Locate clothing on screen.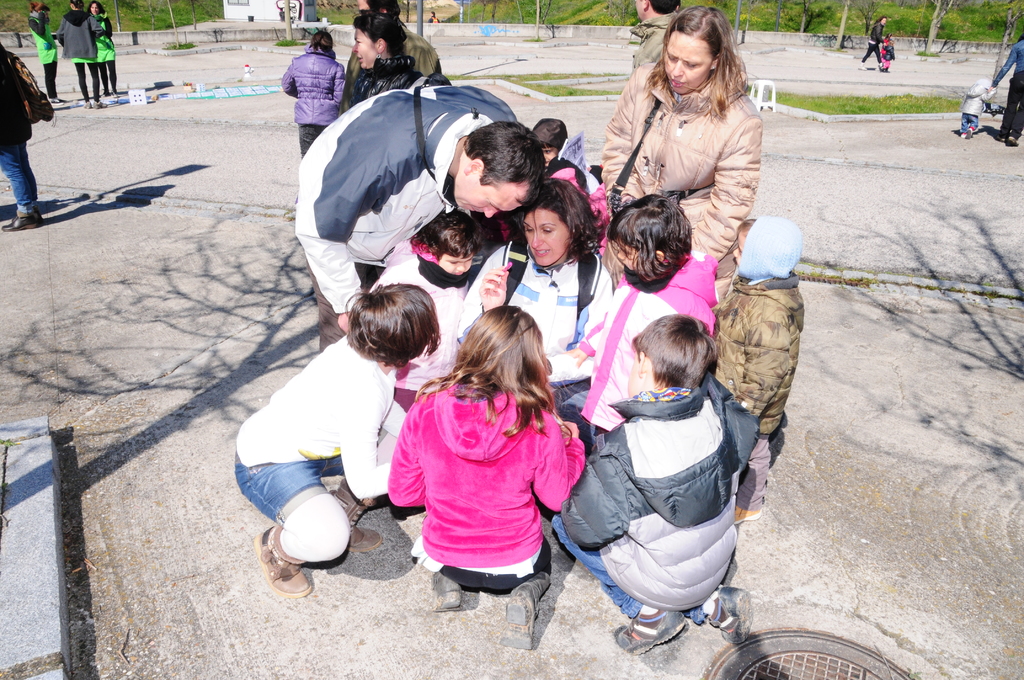
On screen at x1=342, y1=20, x2=438, y2=78.
